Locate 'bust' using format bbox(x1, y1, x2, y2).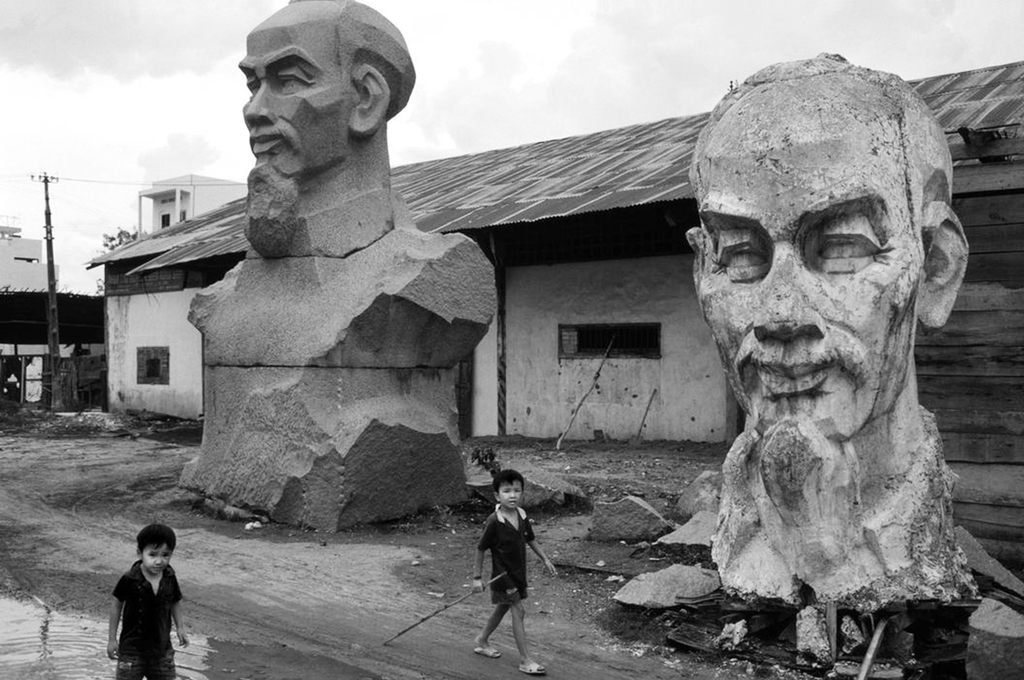
bbox(172, 0, 496, 541).
